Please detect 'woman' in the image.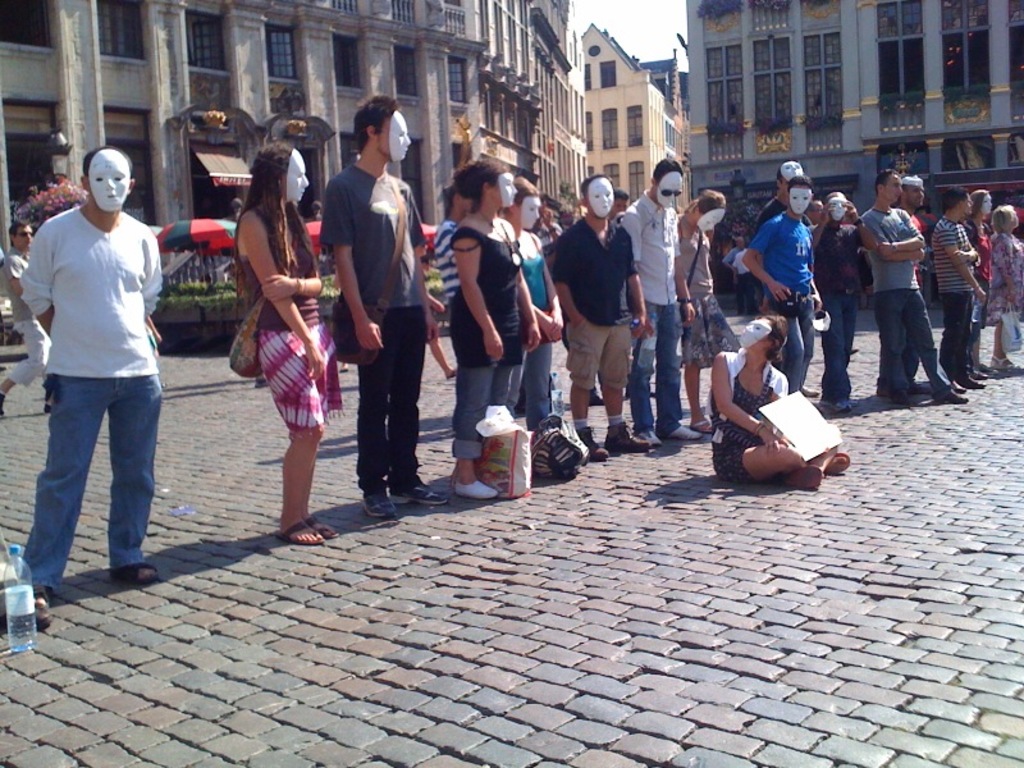
238/132/346/548.
